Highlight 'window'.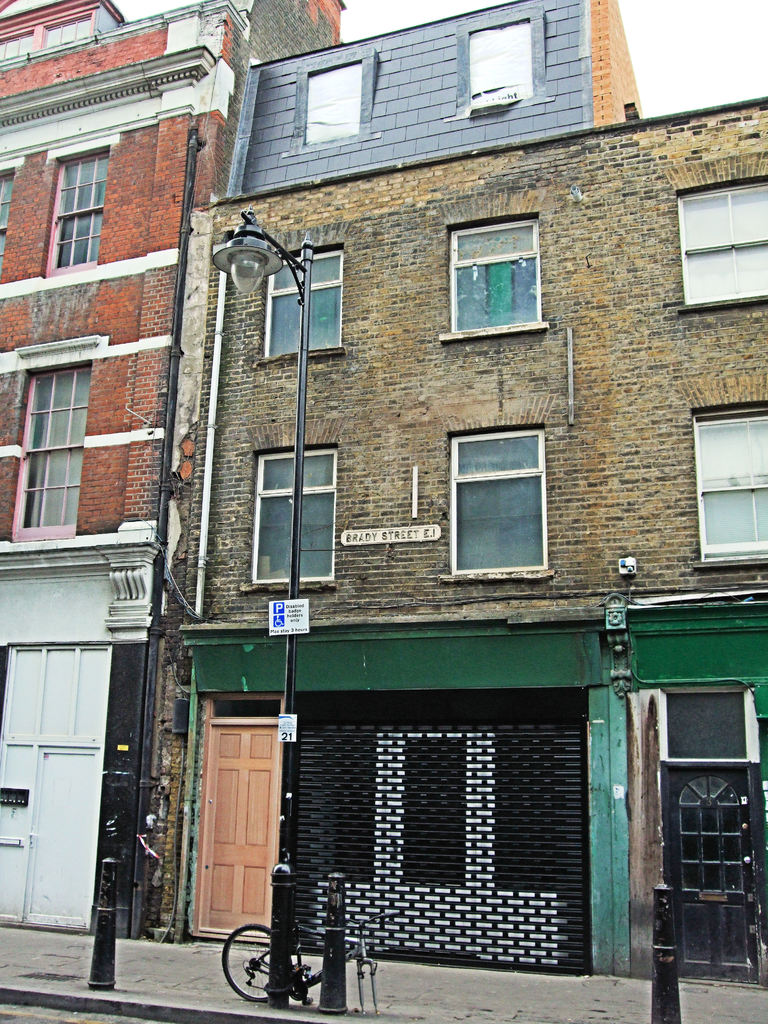
Highlighted region: <region>439, 426, 550, 580</region>.
